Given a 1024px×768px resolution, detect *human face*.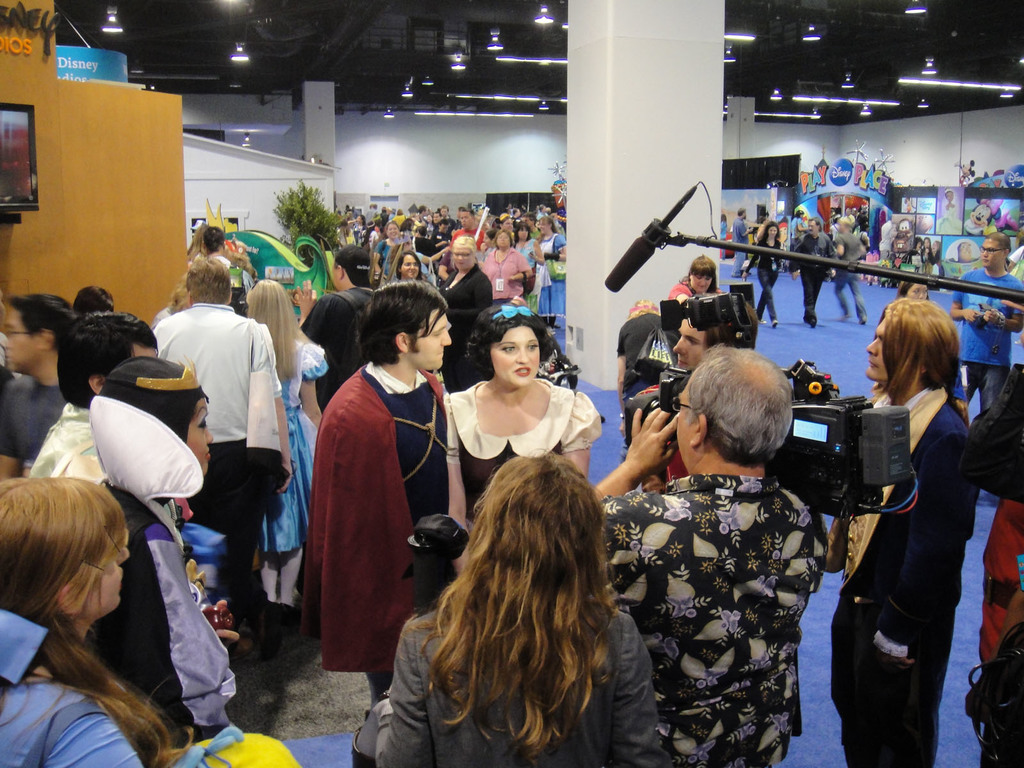
rect(908, 278, 927, 298).
